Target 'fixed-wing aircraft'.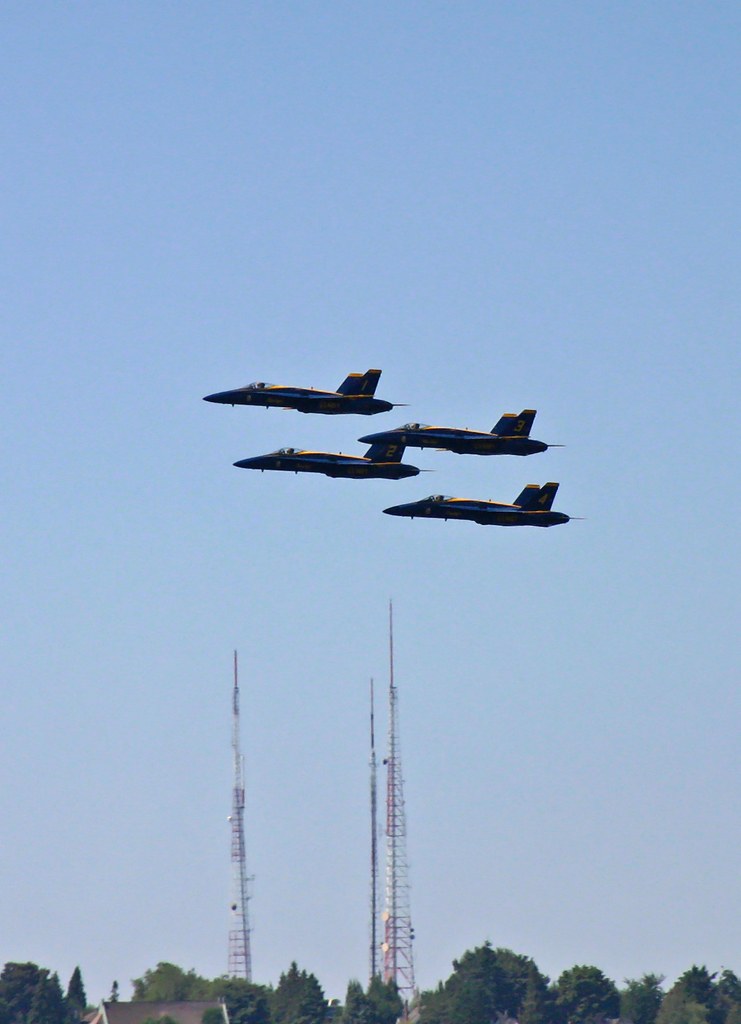
Target region: <box>235,435,429,476</box>.
